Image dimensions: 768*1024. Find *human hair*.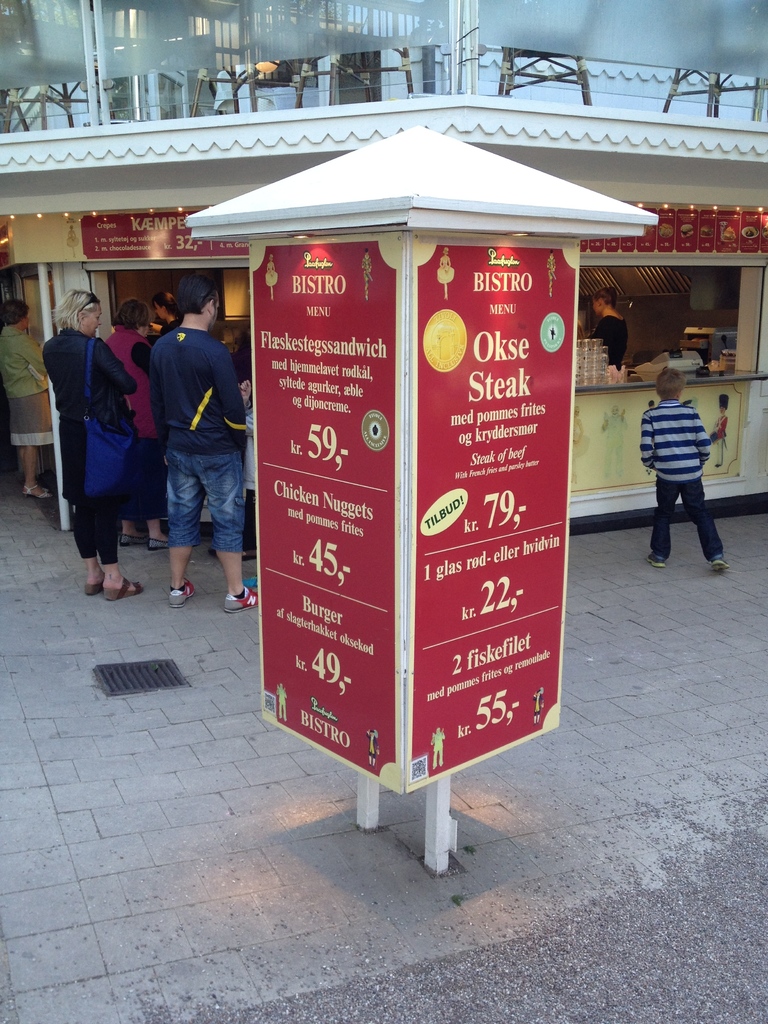
rect(577, 319, 582, 345).
